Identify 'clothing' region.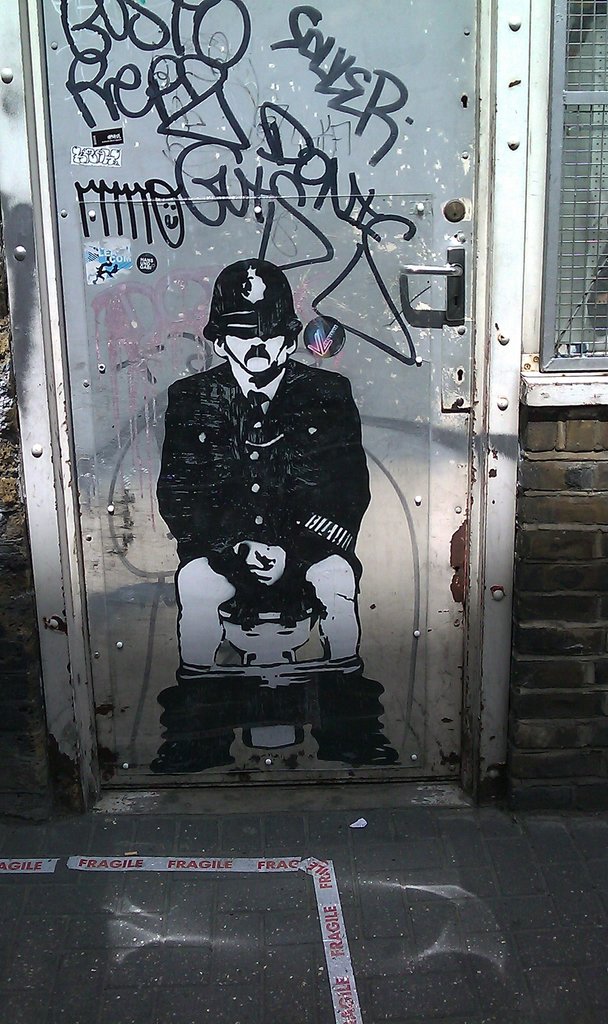
Region: (143, 323, 388, 669).
